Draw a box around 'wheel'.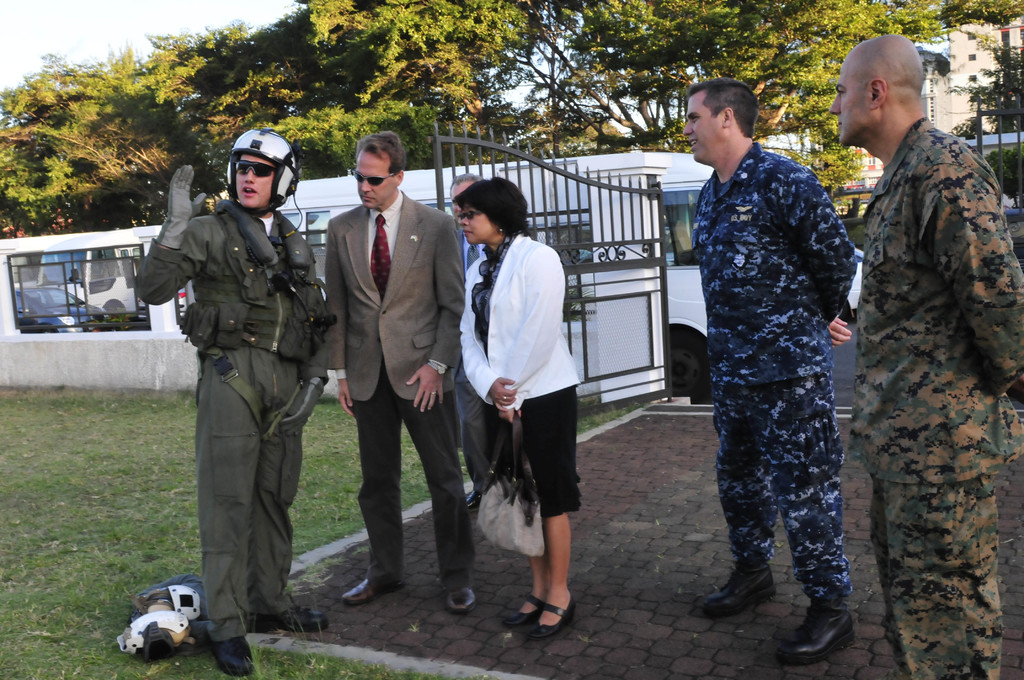
detection(664, 323, 716, 404).
